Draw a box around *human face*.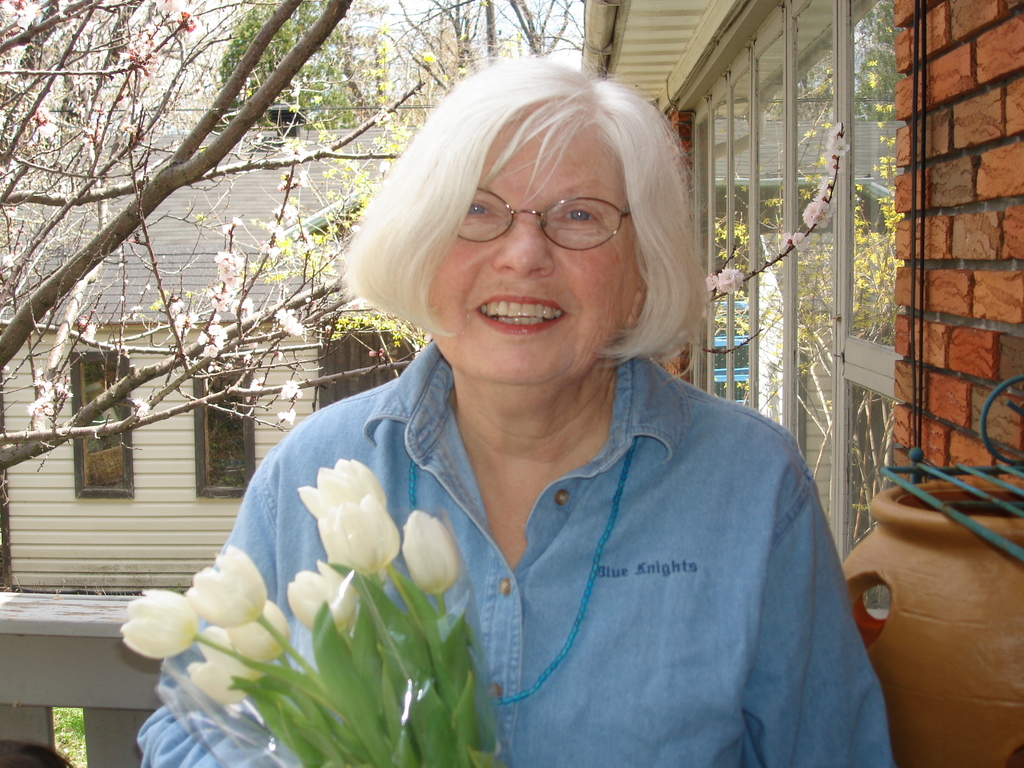
<region>422, 105, 639, 380</region>.
